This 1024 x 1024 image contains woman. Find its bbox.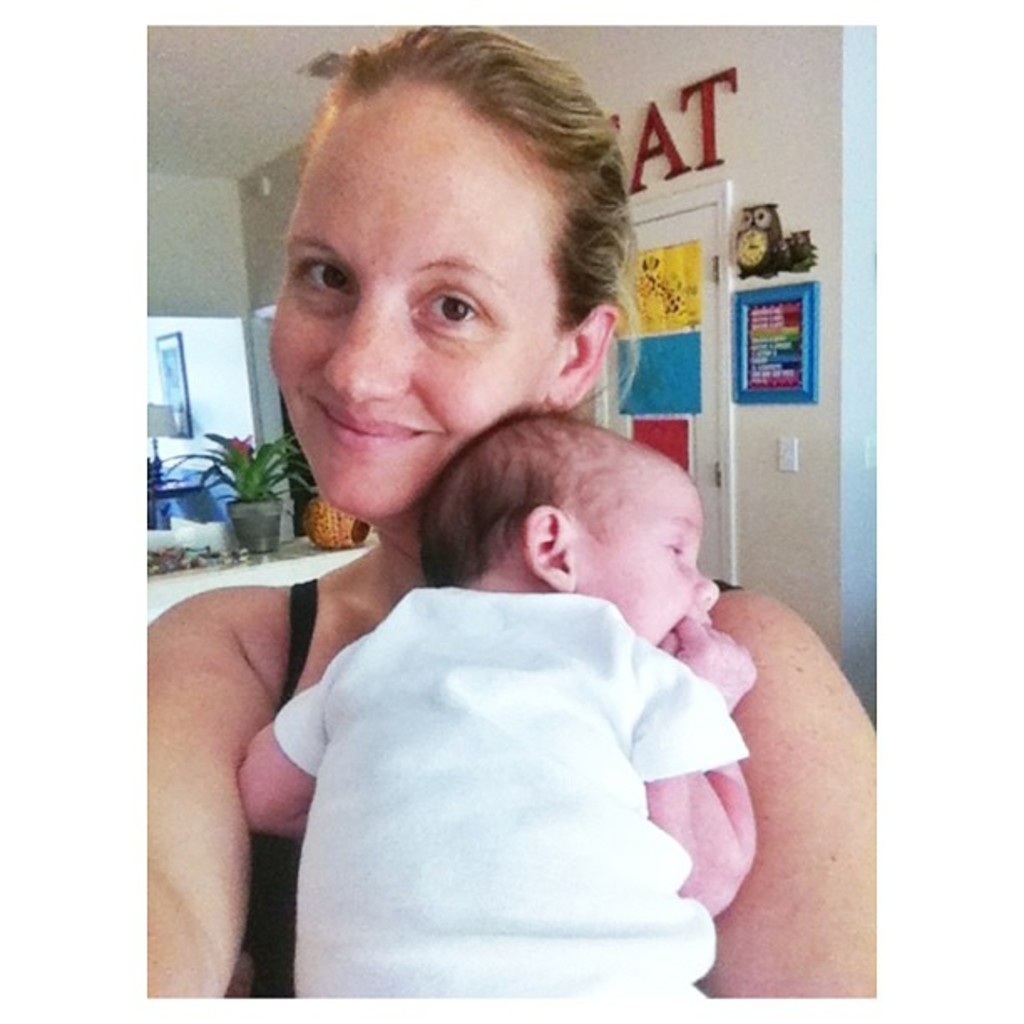
rect(144, 159, 835, 1023).
